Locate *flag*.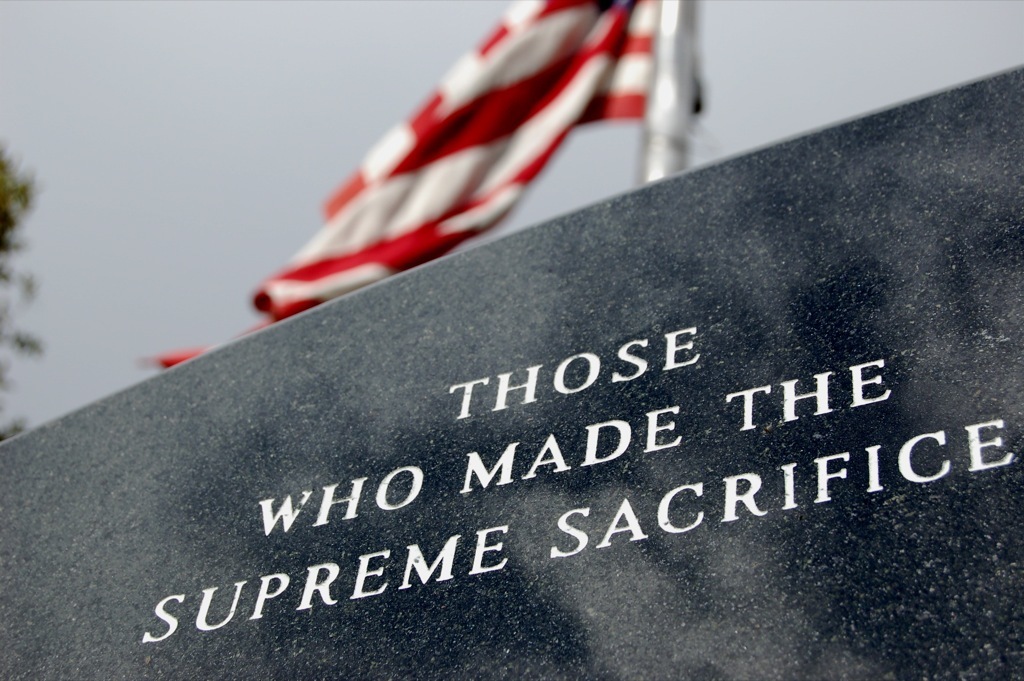
Bounding box: box(247, 4, 705, 330).
